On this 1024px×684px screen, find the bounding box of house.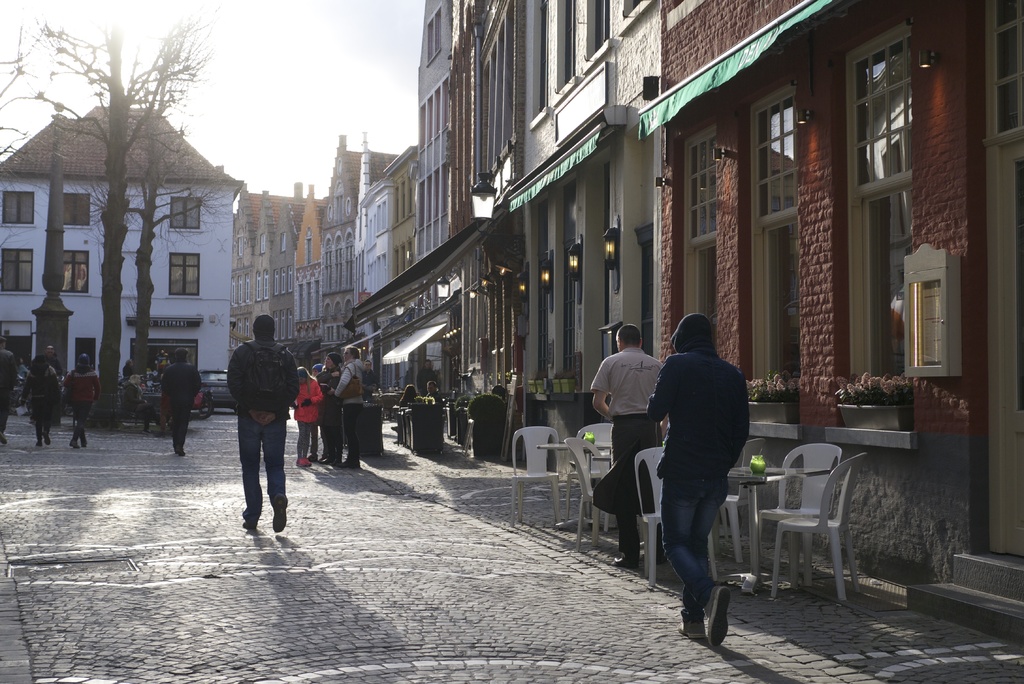
Bounding box: 29/81/281/396.
